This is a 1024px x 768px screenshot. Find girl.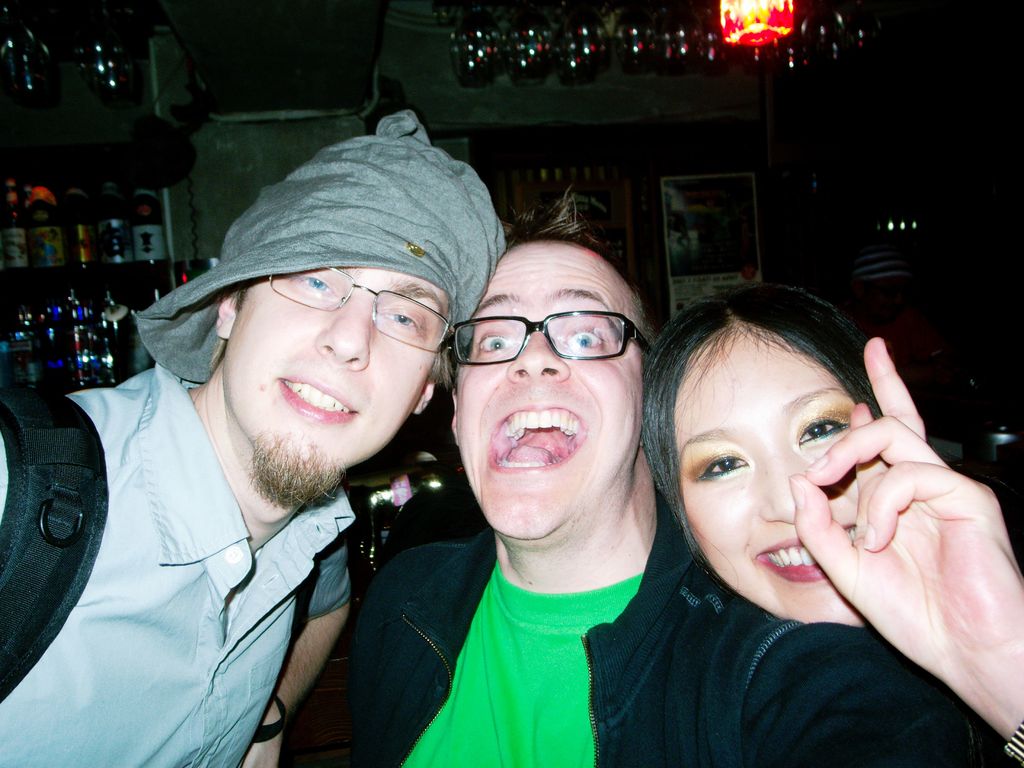
Bounding box: x1=642 y1=289 x2=1023 y2=767.
